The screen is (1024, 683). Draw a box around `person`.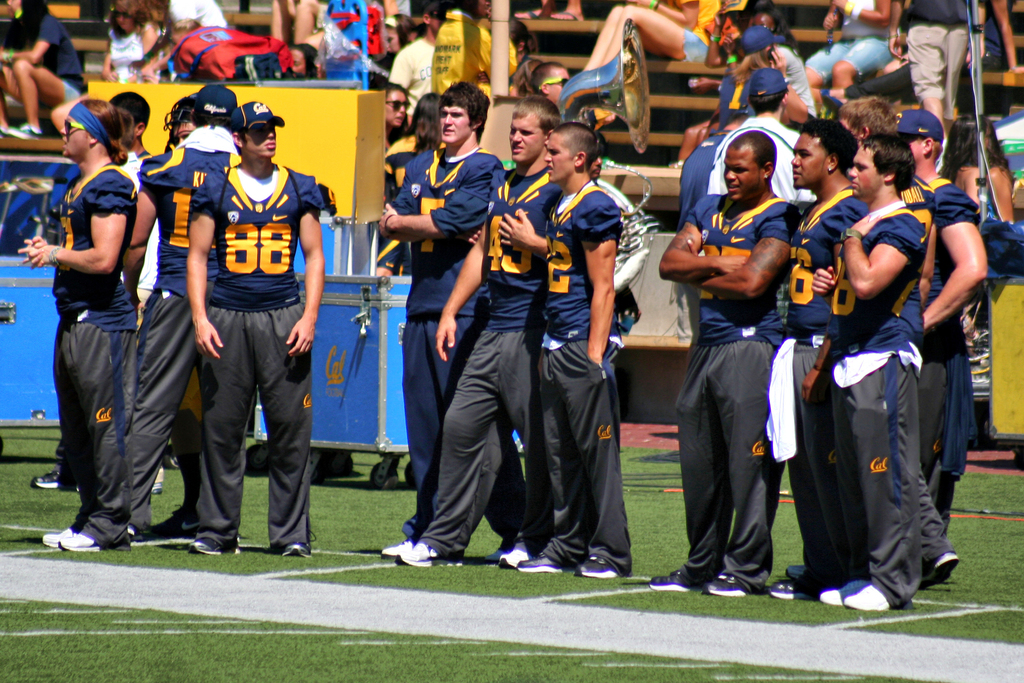
(533, 60, 572, 104).
